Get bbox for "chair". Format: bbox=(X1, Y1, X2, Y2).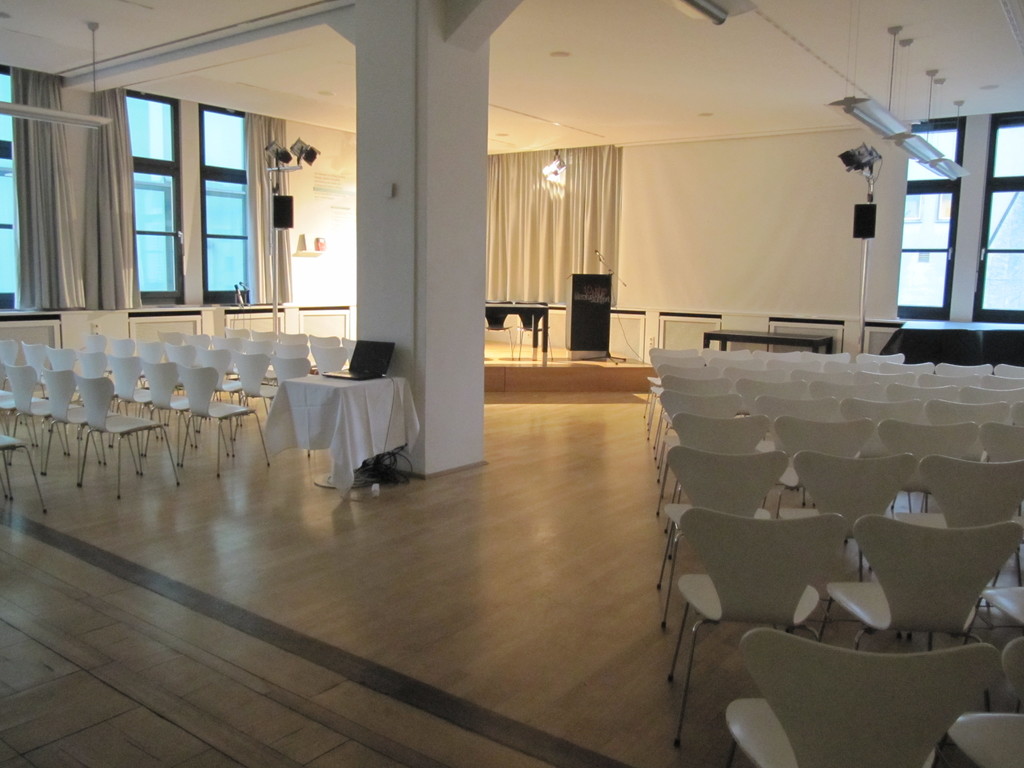
bbox=(175, 360, 268, 479).
